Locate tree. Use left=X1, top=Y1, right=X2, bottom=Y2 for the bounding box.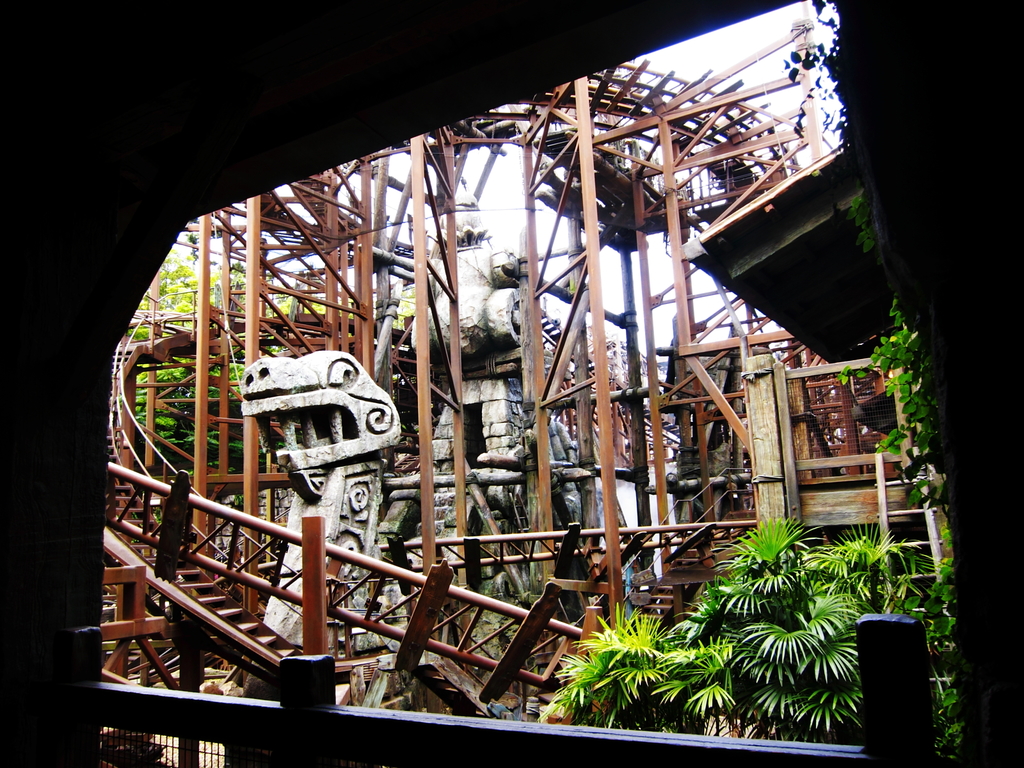
left=783, top=0, right=959, bottom=656.
